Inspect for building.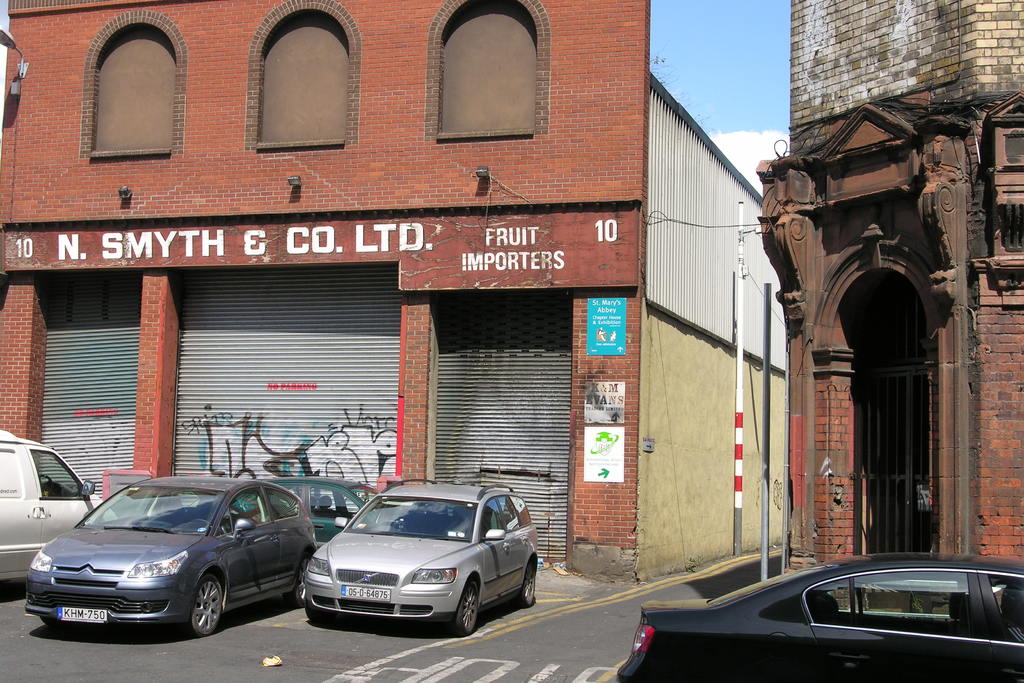
Inspection: bbox(1, 0, 788, 588).
